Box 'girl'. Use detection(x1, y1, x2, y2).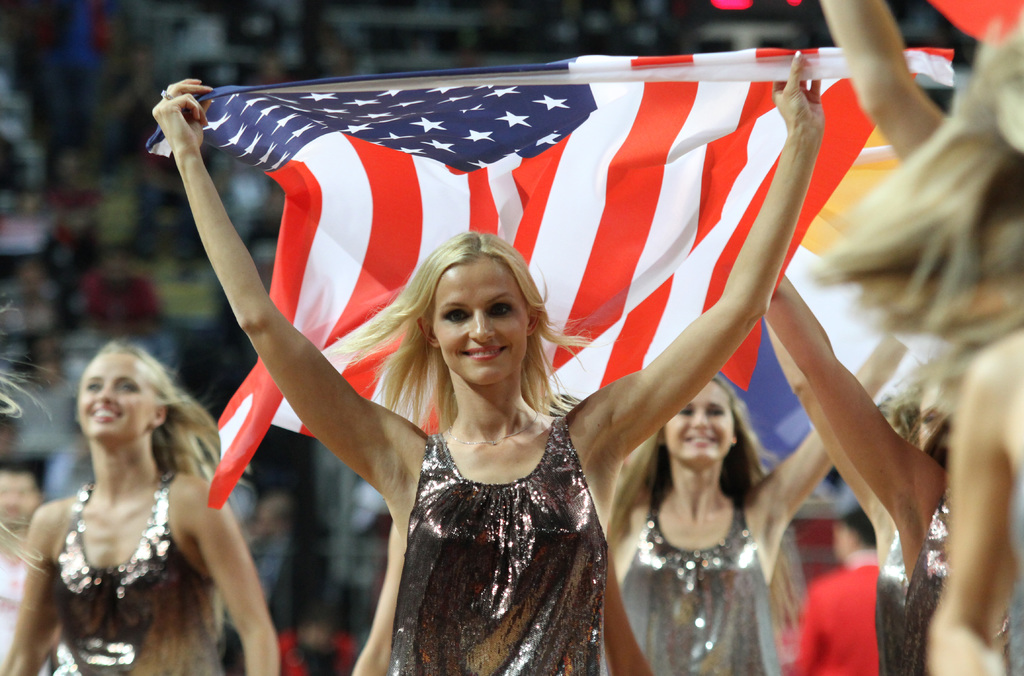
detection(598, 330, 909, 675).
